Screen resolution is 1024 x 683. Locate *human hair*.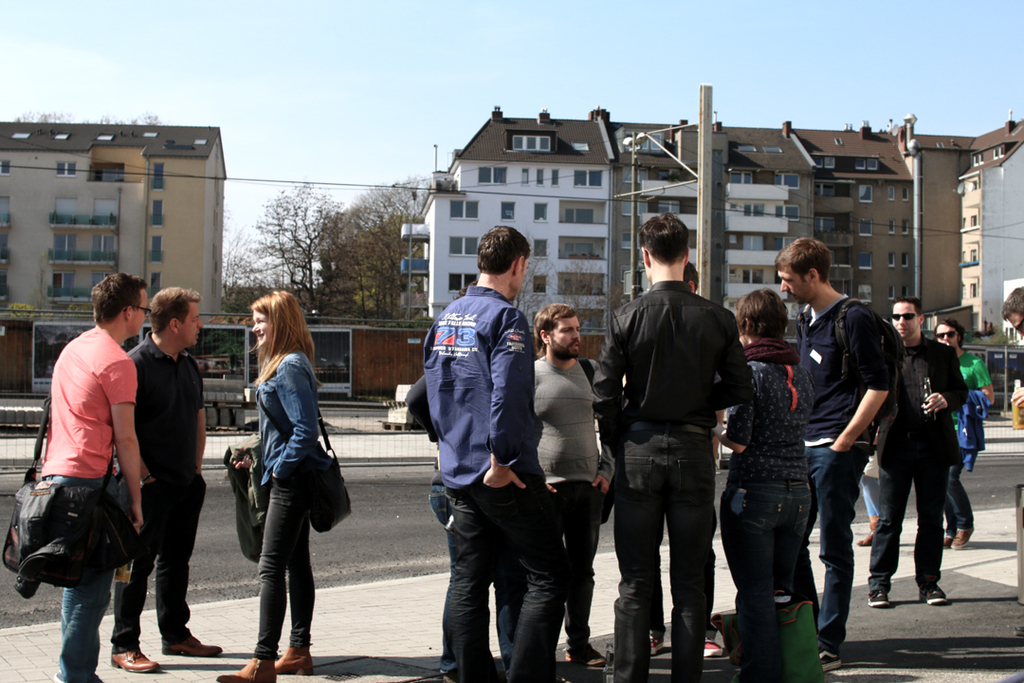
locate(638, 212, 690, 268).
